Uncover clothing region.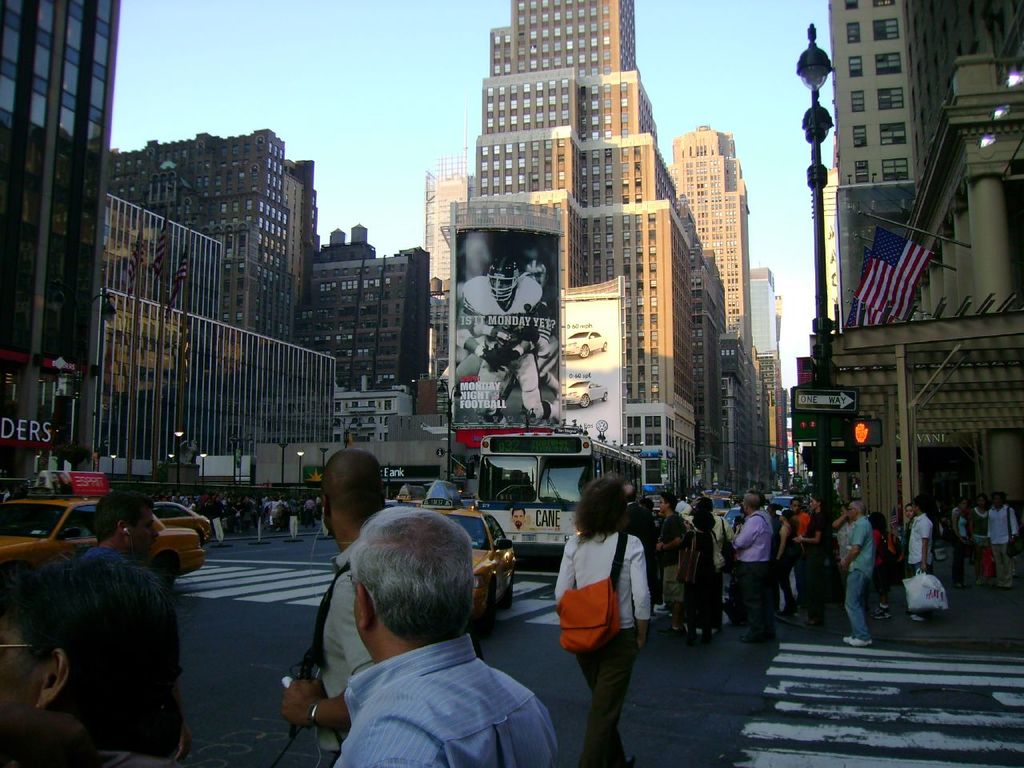
Uncovered: Rect(731, 514, 773, 562).
